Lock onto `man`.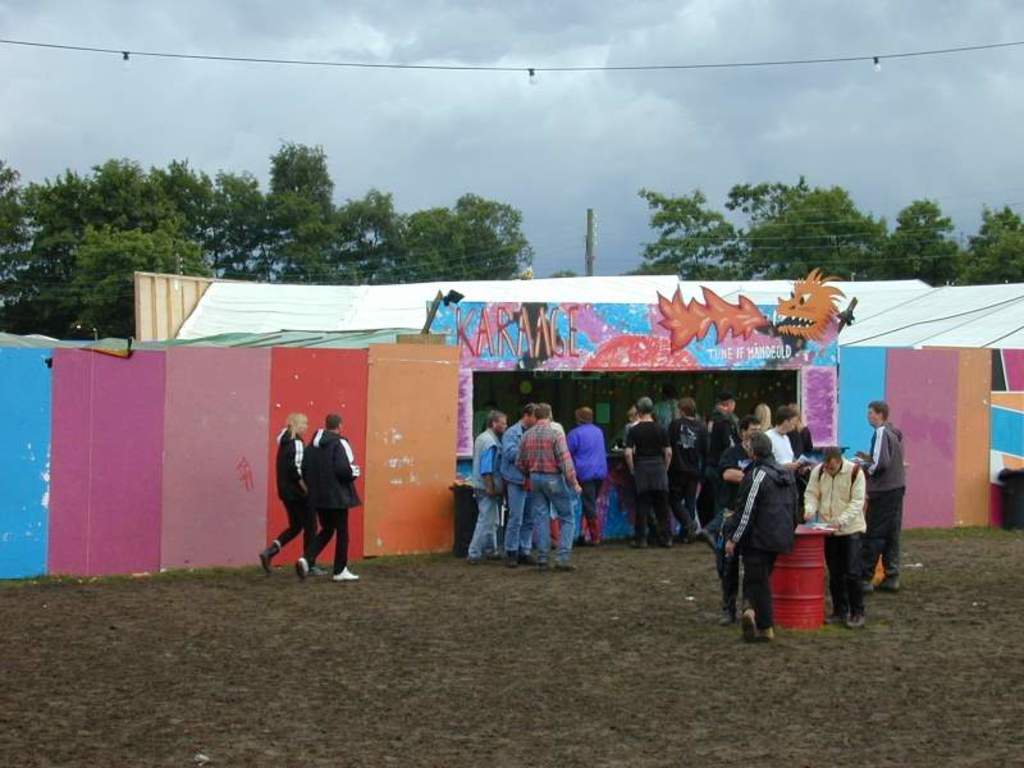
Locked: (859,393,916,598).
